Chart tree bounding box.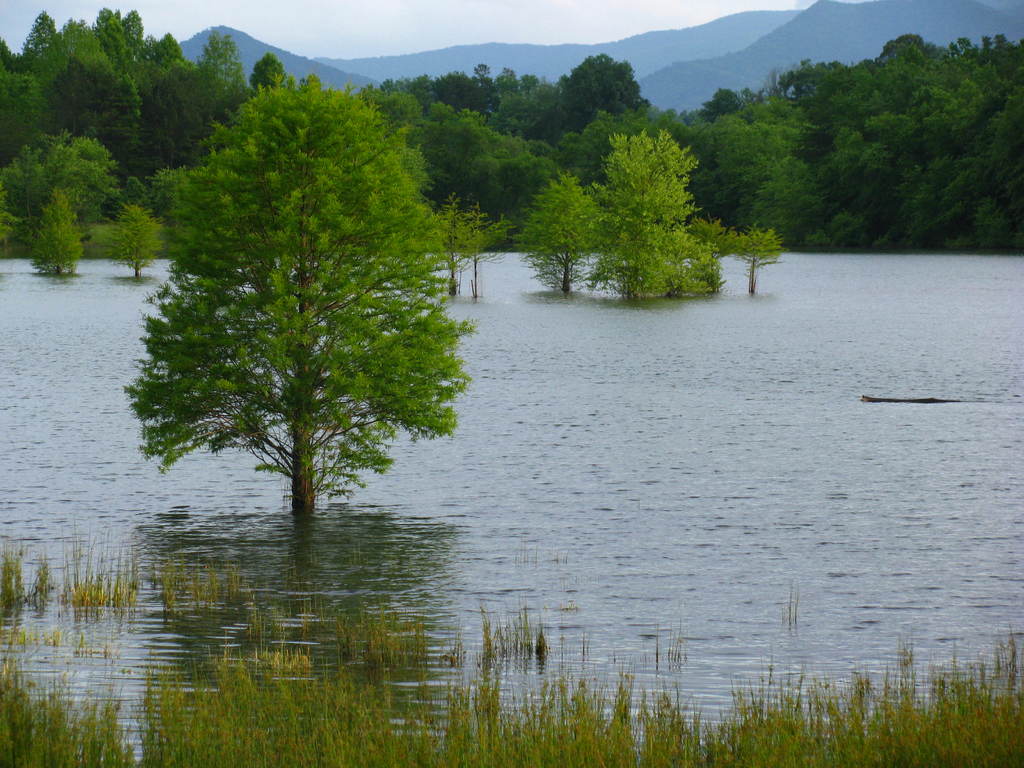
Charted: detection(123, 77, 470, 518).
